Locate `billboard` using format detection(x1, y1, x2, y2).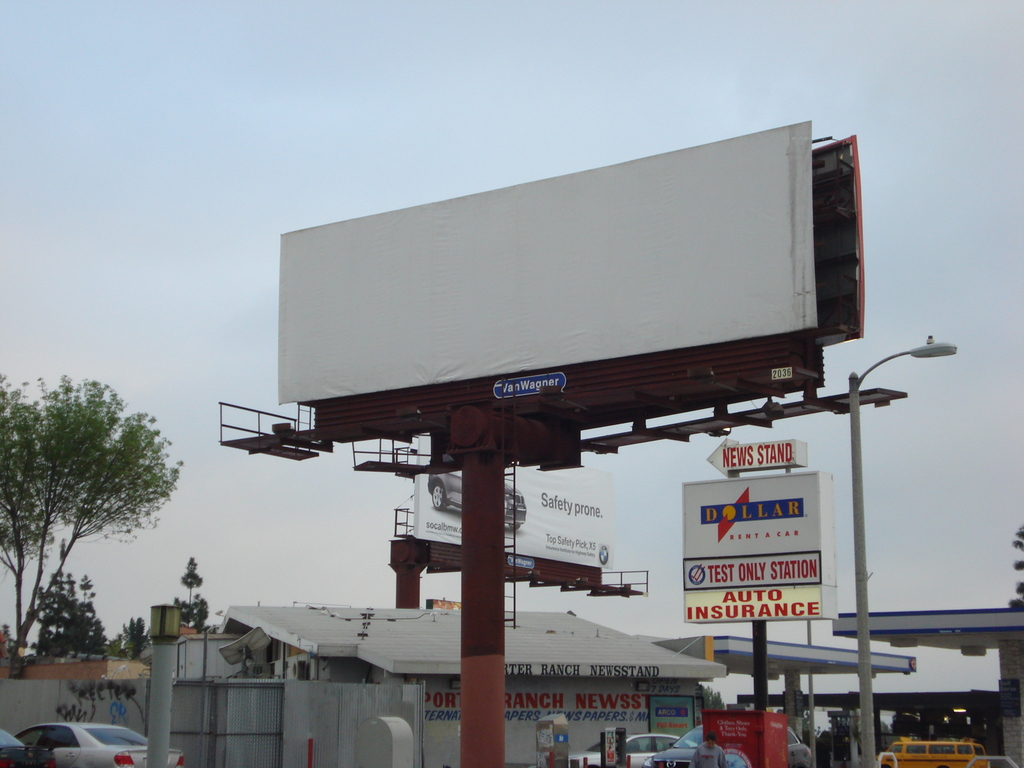
detection(808, 137, 863, 342).
